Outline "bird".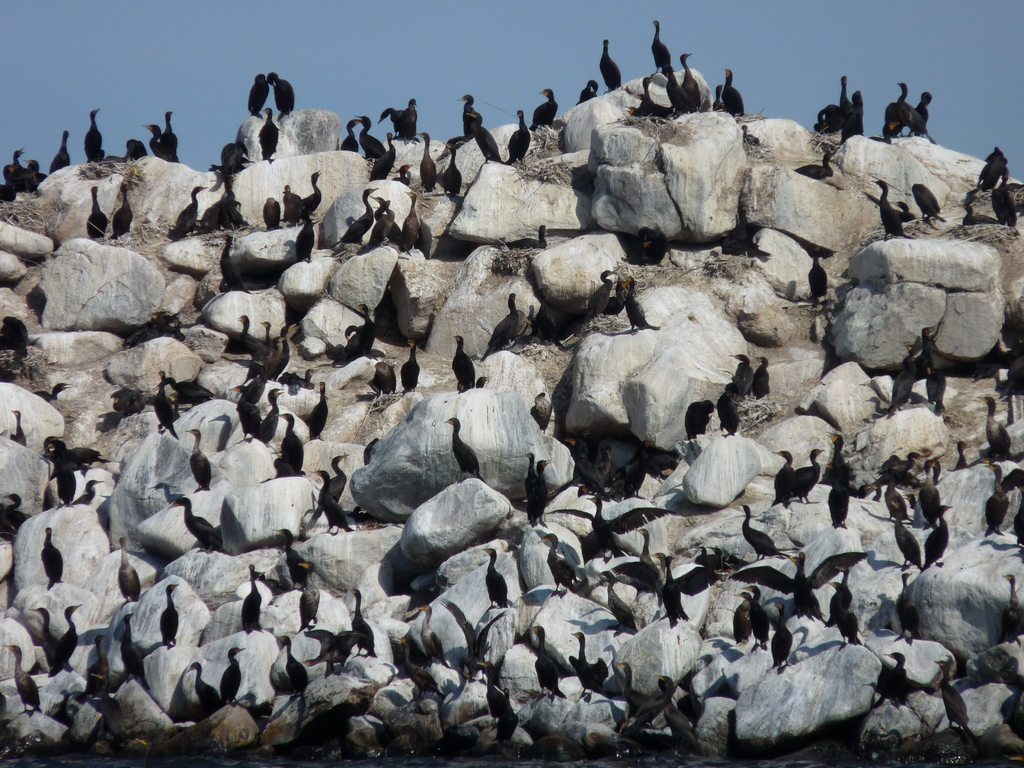
Outline: (712, 65, 746, 115).
